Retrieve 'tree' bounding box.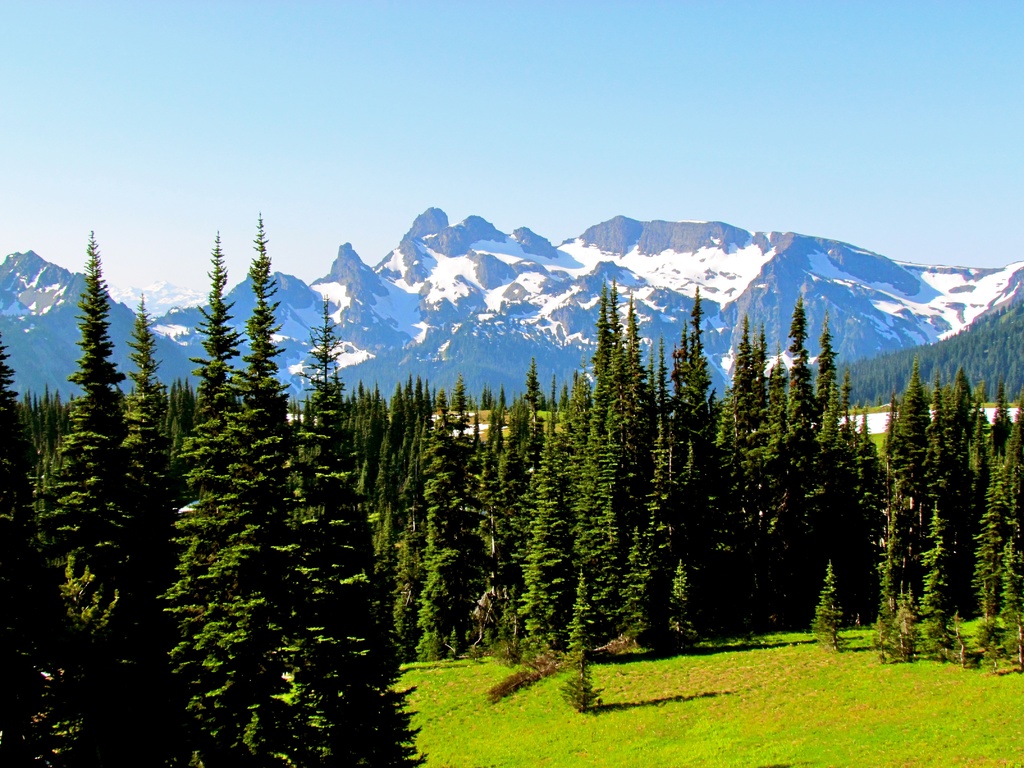
Bounding box: {"left": 117, "top": 299, "right": 159, "bottom": 499}.
